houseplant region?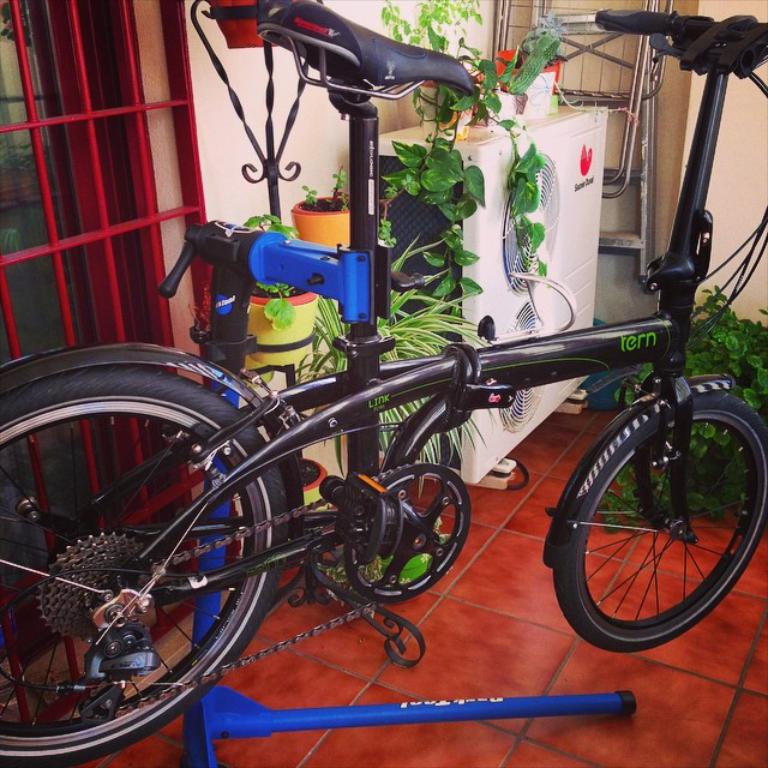
bbox=(572, 288, 767, 540)
